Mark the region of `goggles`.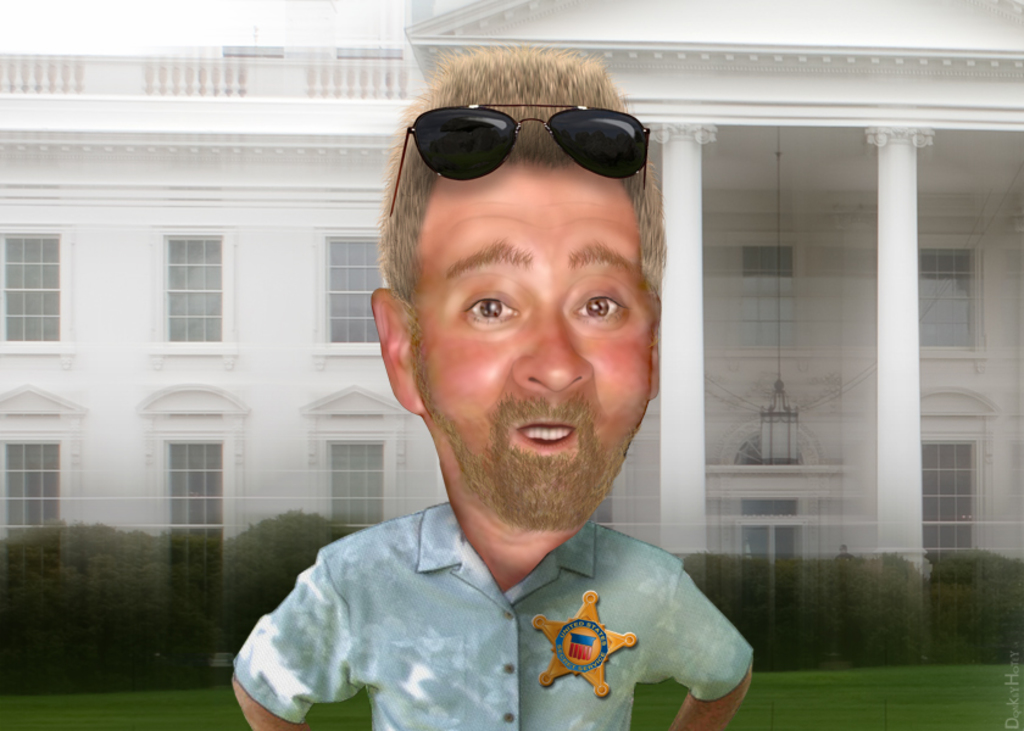
Region: left=405, top=85, right=670, bottom=174.
